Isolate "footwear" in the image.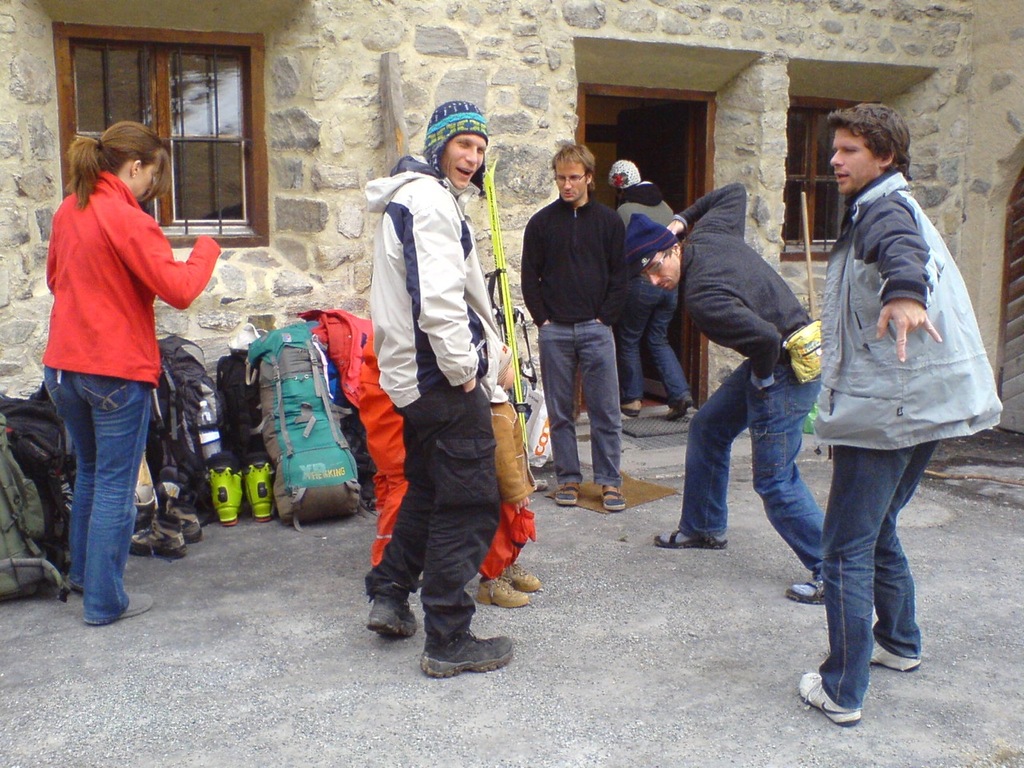
Isolated region: [x1=556, y1=482, x2=580, y2=506].
